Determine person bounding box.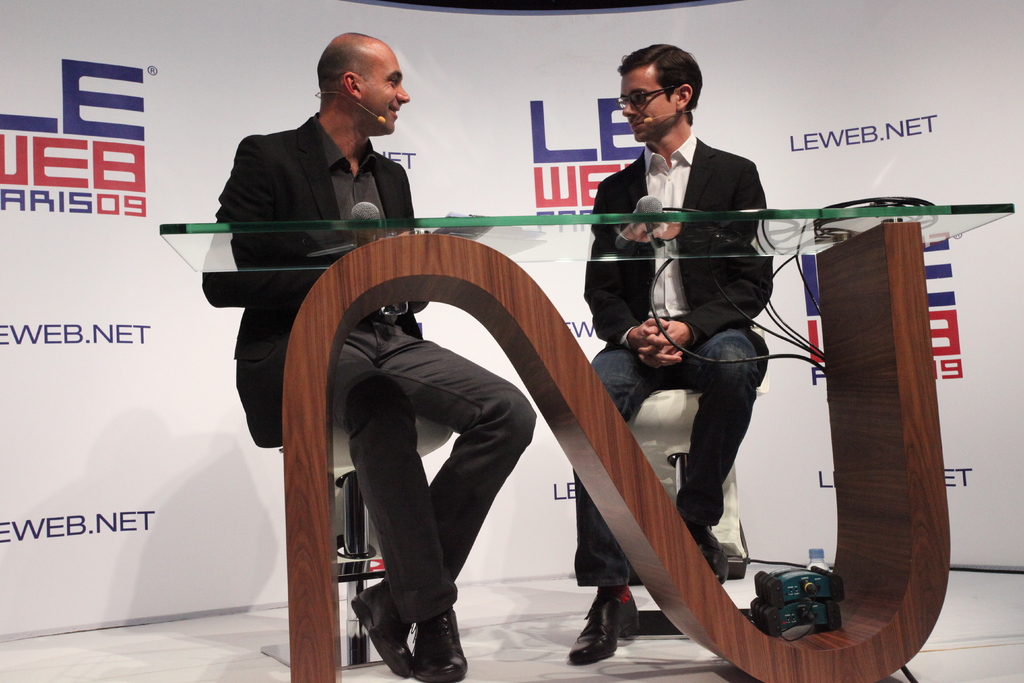
Determined: [215,25,540,682].
